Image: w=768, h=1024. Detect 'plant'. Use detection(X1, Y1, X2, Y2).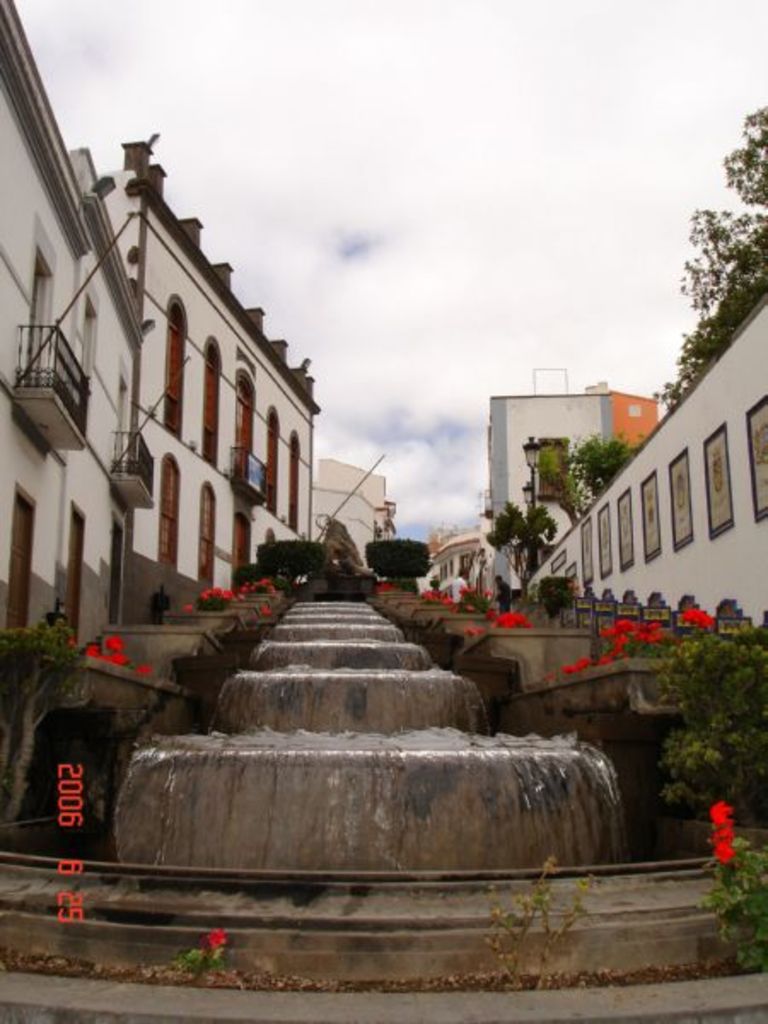
detection(531, 442, 580, 515).
